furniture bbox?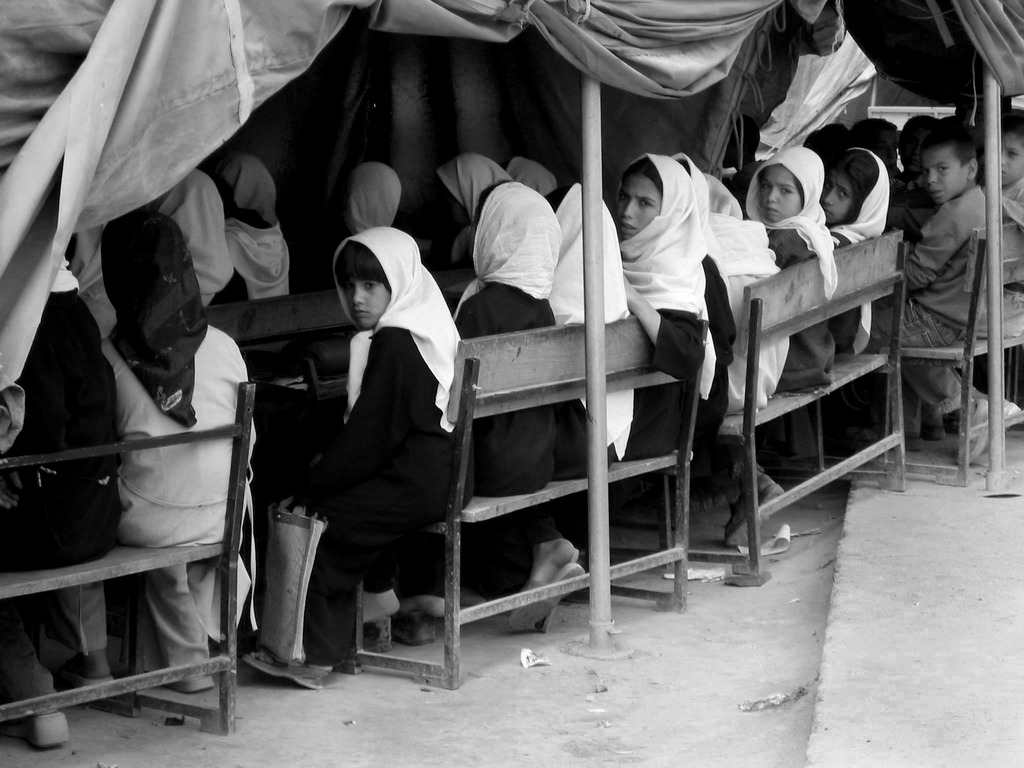
<region>203, 262, 474, 383</region>
